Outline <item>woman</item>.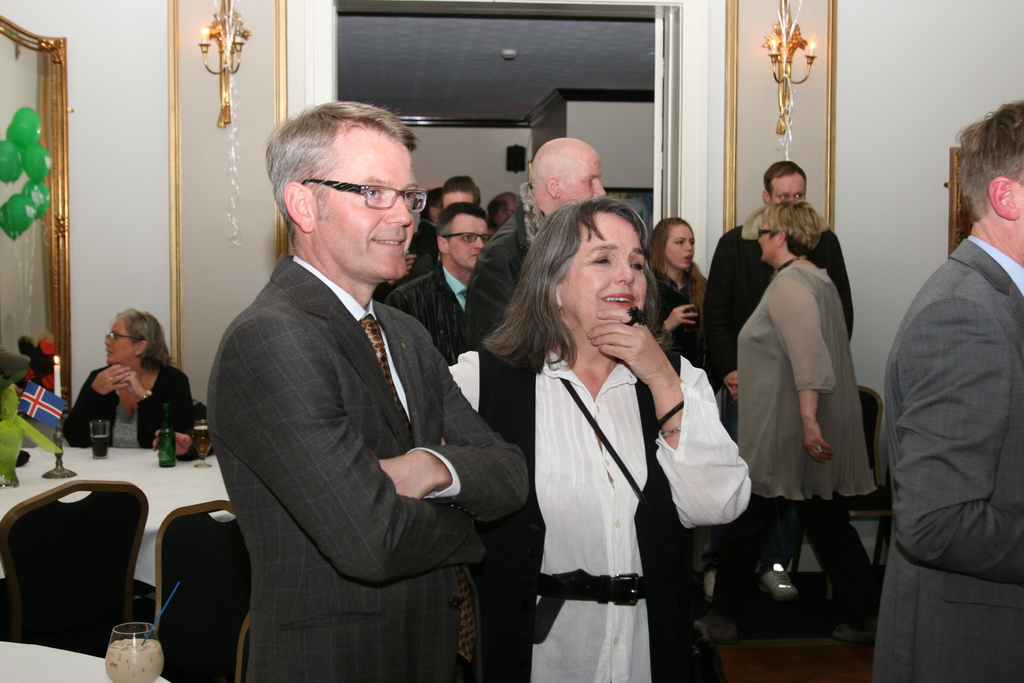
Outline: 442/195/751/682.
